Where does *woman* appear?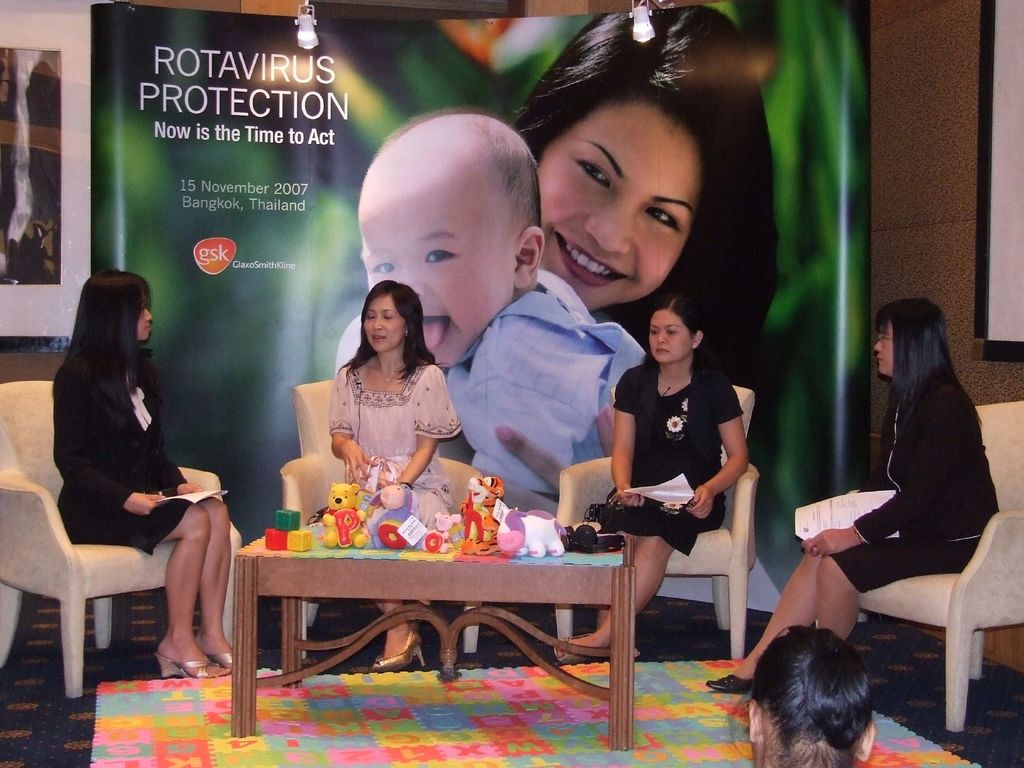
Appears at [x1=328, y1=278, x2=461, y2=676].
